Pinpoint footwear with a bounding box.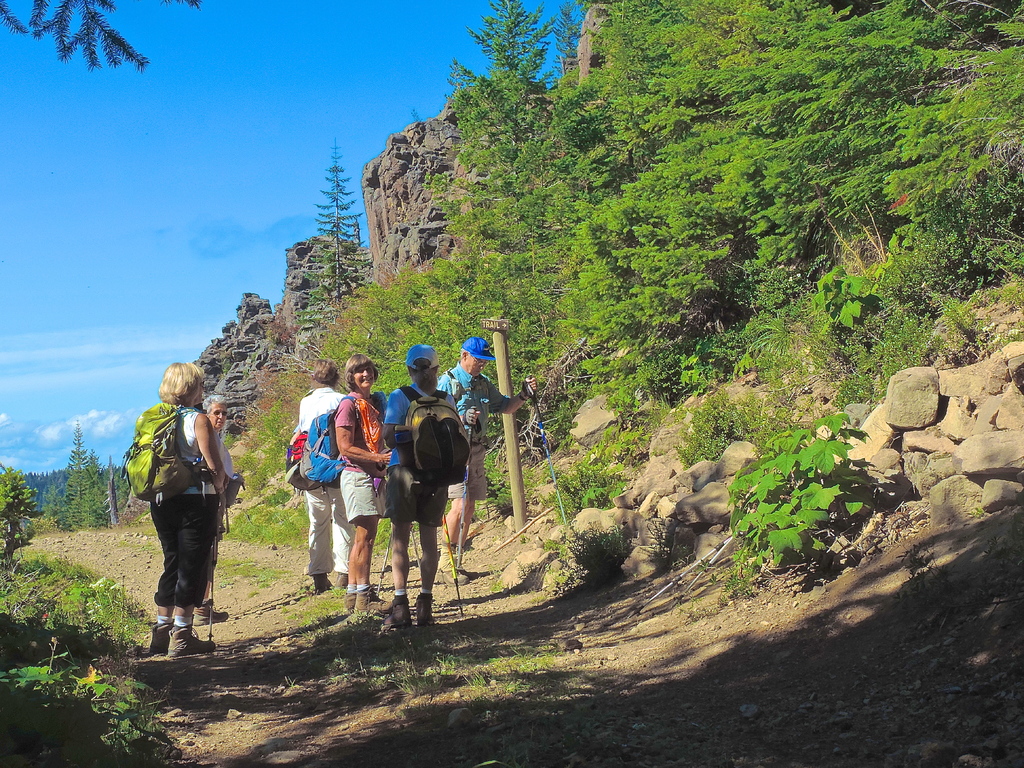
377, 596, 413, 630.
